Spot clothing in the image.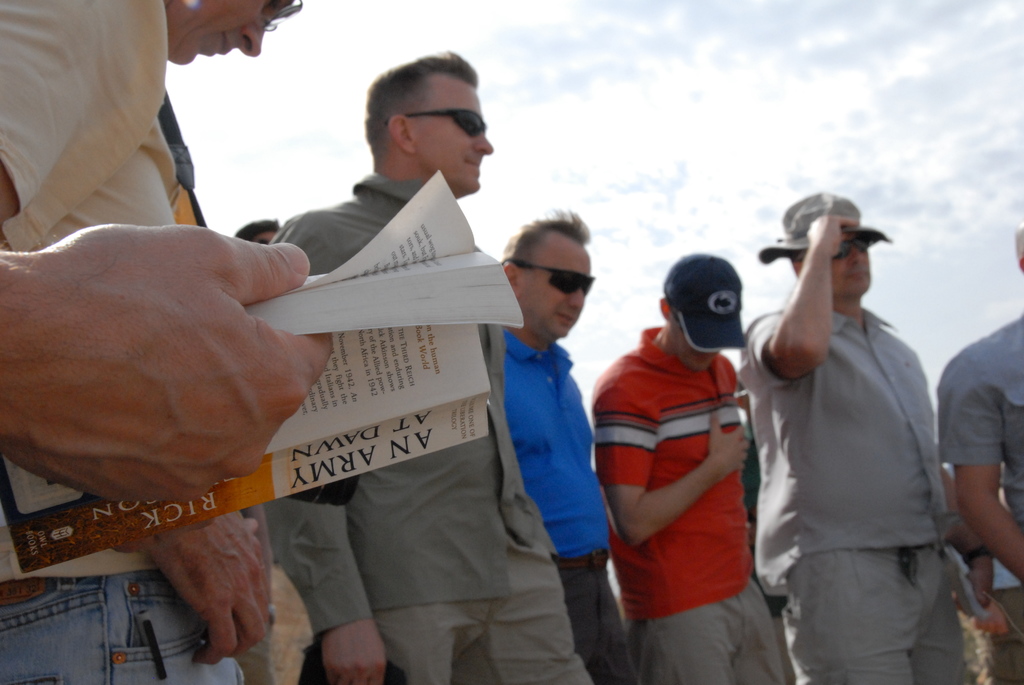
clothing found at rect(0, 0, 248, 684).
